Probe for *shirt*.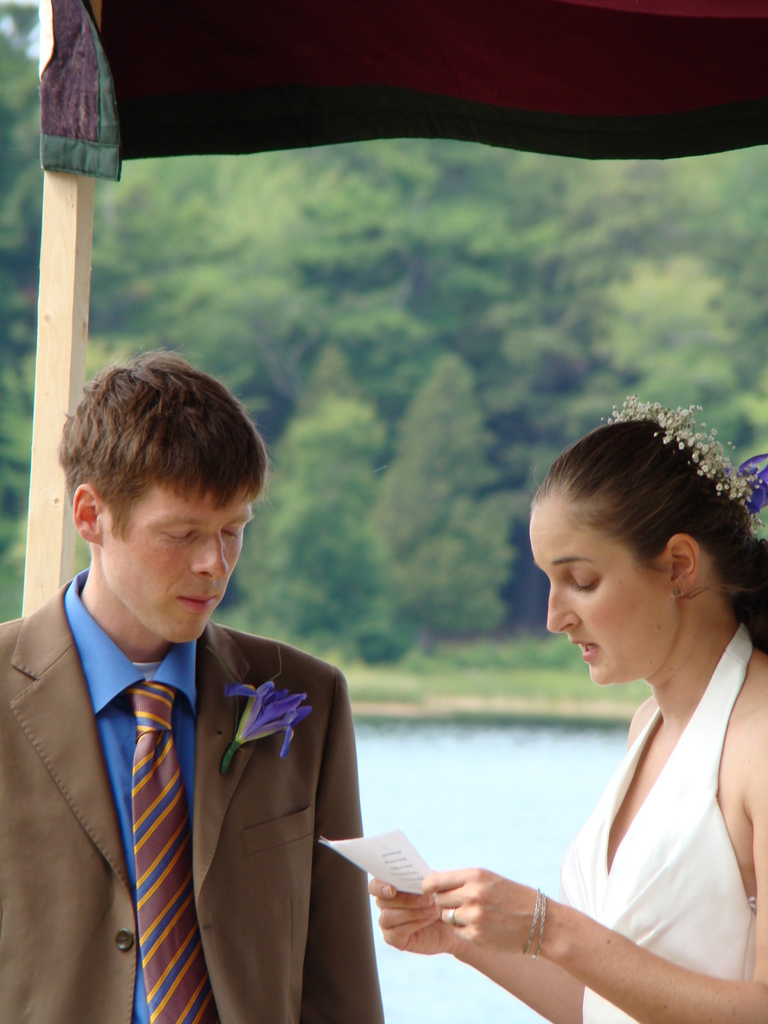
Probe result: crop(60, 566, 200, 1023).
